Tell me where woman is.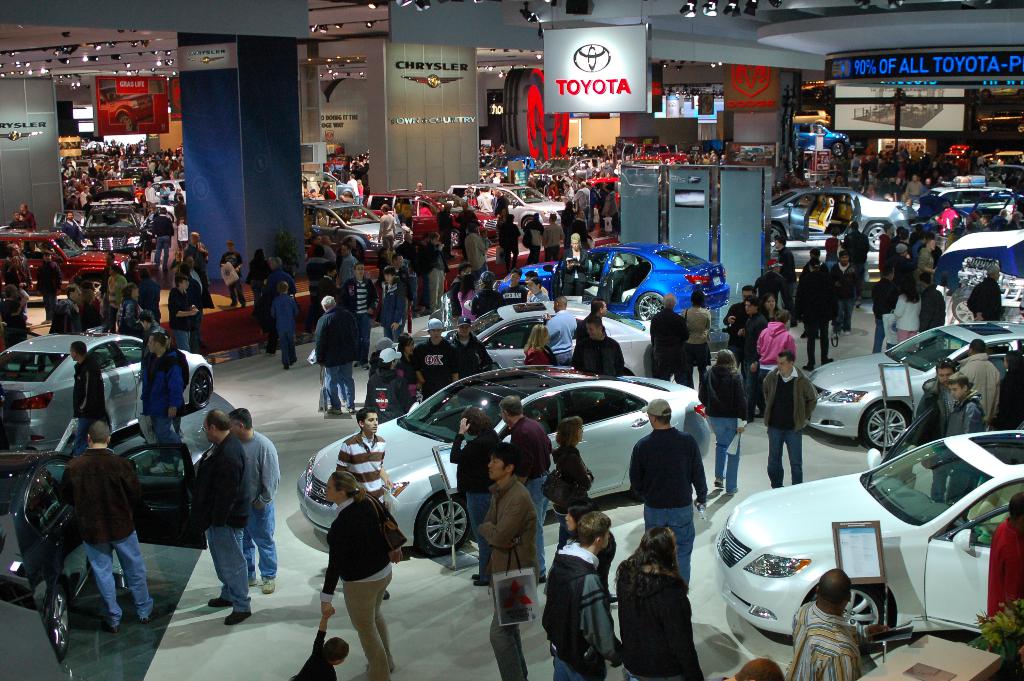
woman is at <box>106,264,125,332</box>.
